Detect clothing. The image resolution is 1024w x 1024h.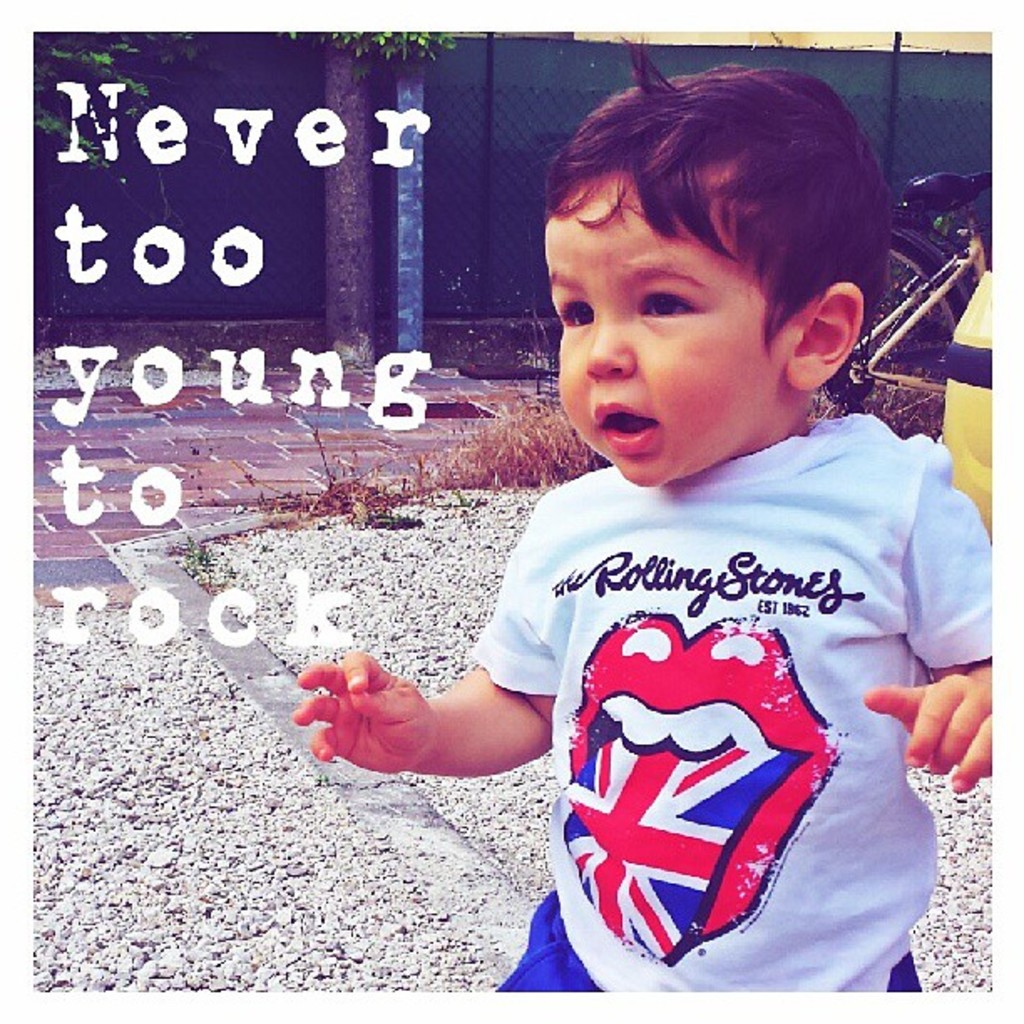
425, 400, 986, 962.
